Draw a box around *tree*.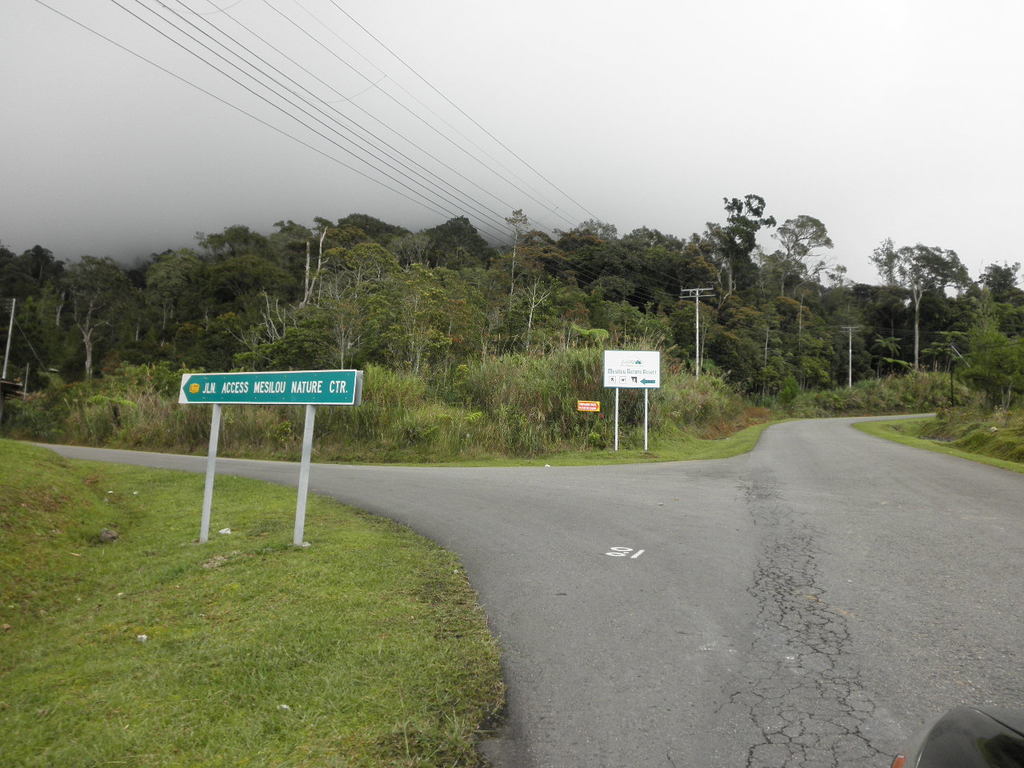
bbox=(280, 220, 359, 315).
